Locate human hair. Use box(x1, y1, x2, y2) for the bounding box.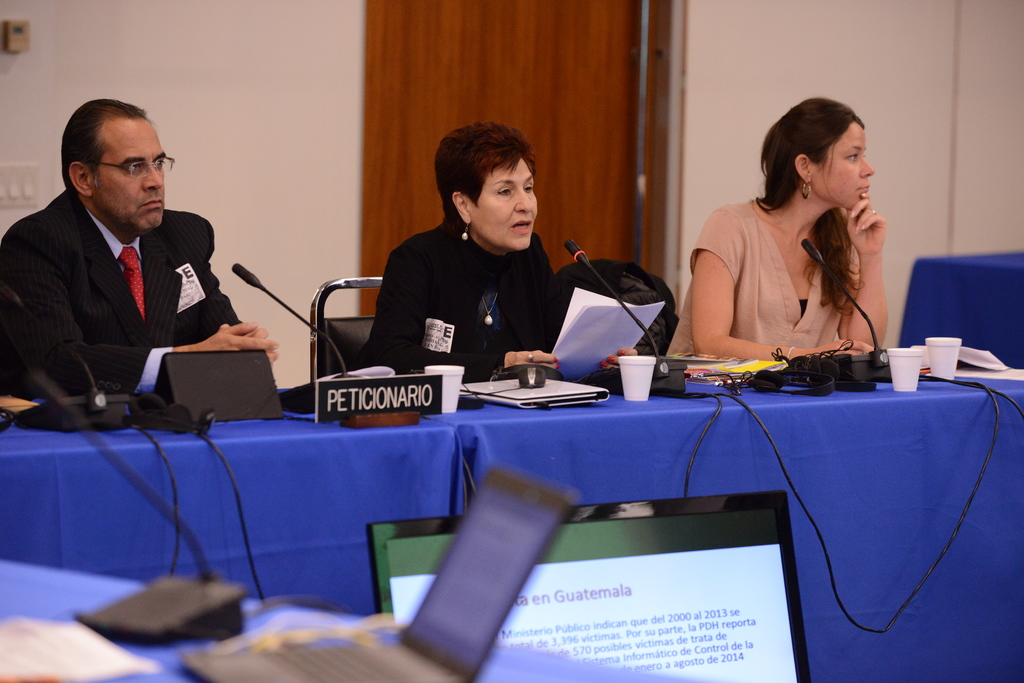
box(436, 118, 543, 232).
